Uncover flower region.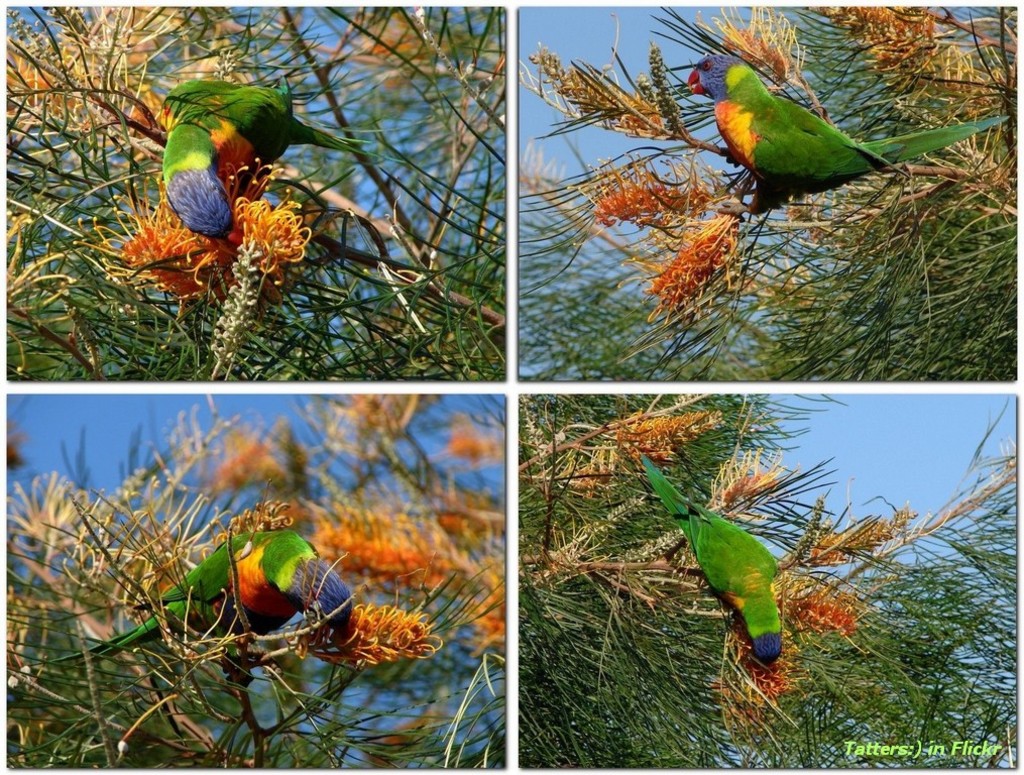
Uncovered: left=775, top=582, right=876, bottom=655.
